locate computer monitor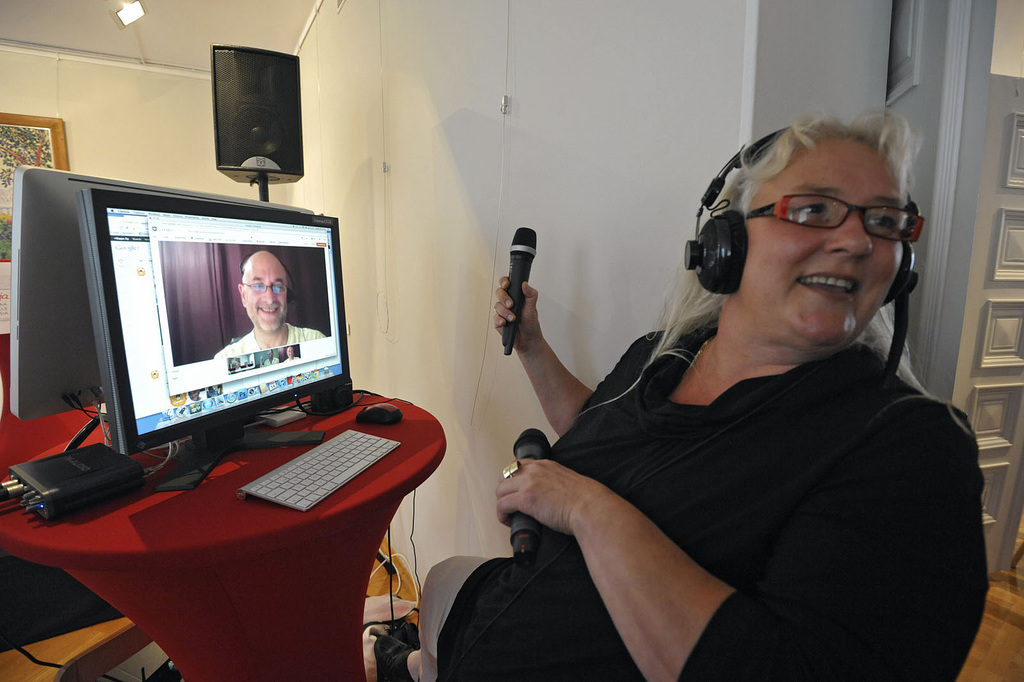
{"x1": 8, "y1": 165, "x2": 311, "y2": 451}
